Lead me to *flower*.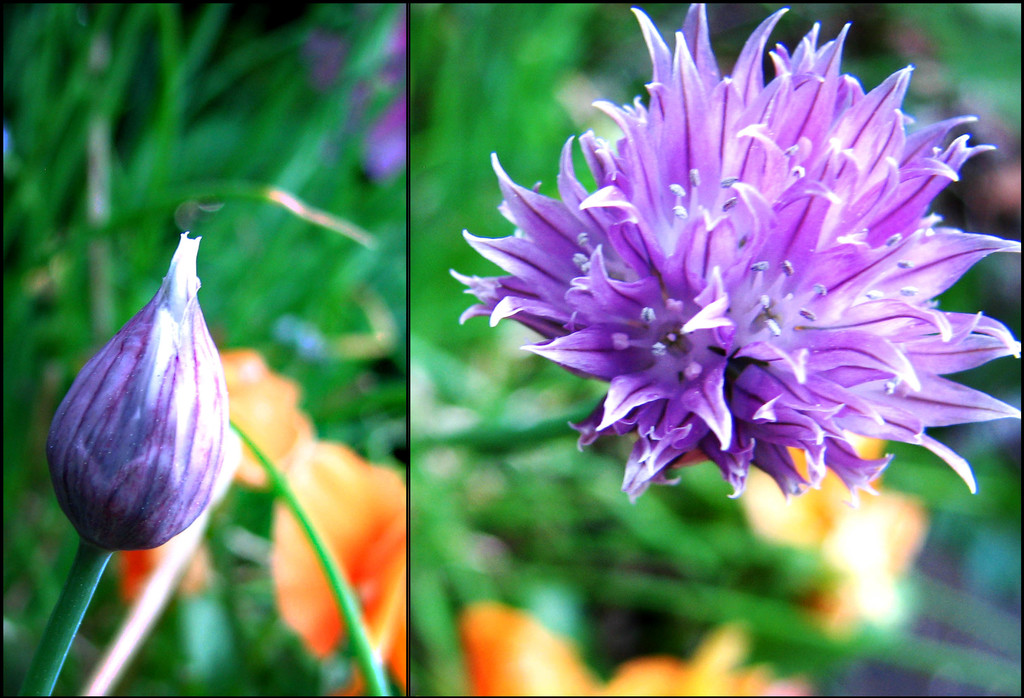
Lead to 469 36 975 539.
